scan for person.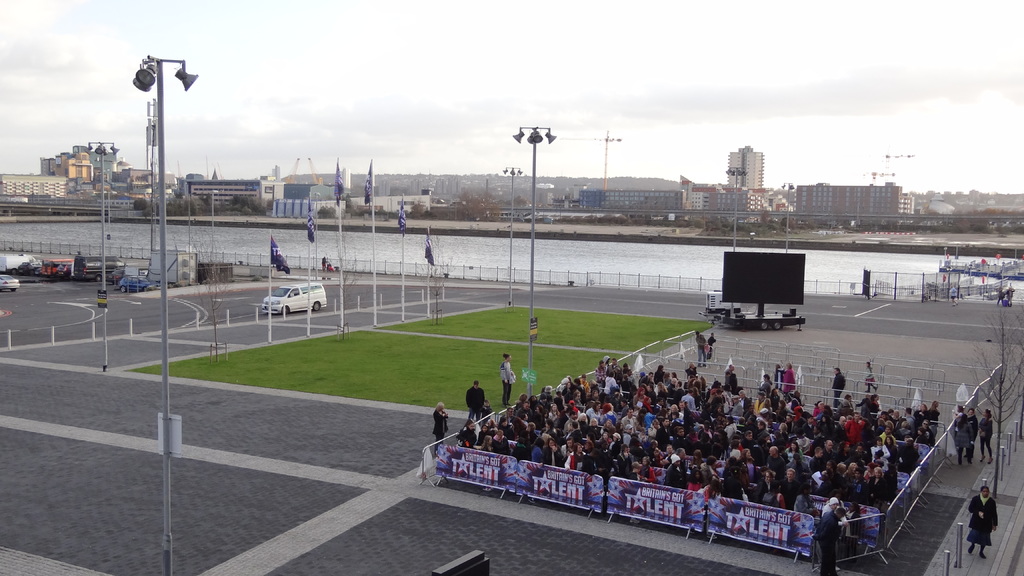
Scan result: {"left": 462, "top": 379, "right": 488, "bottom": 422}.
